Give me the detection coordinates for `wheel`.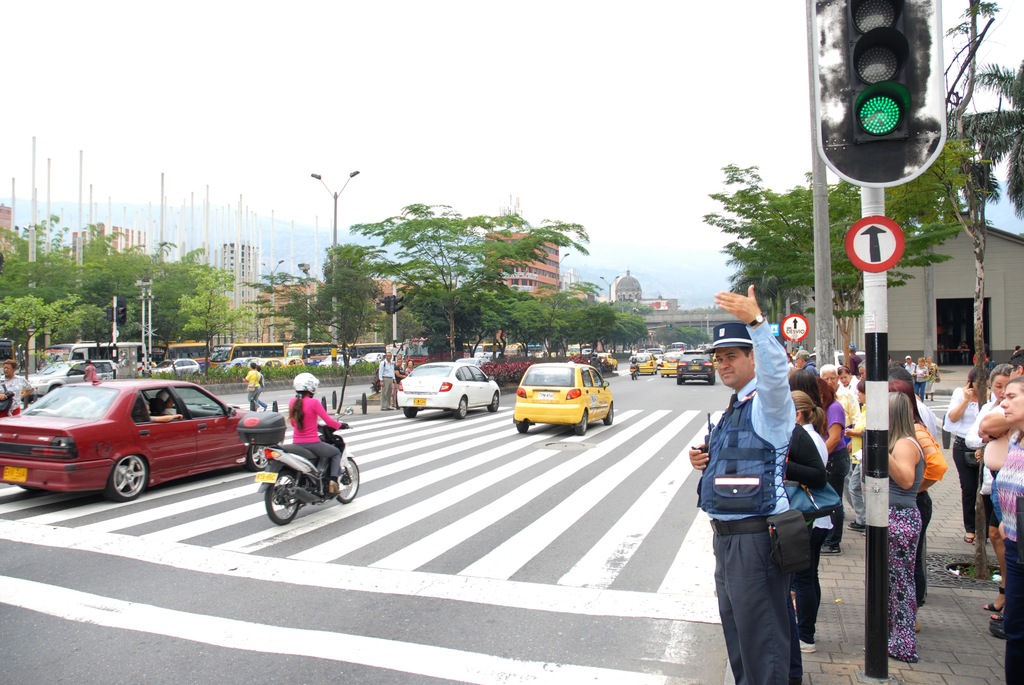
678 378 682 384.
